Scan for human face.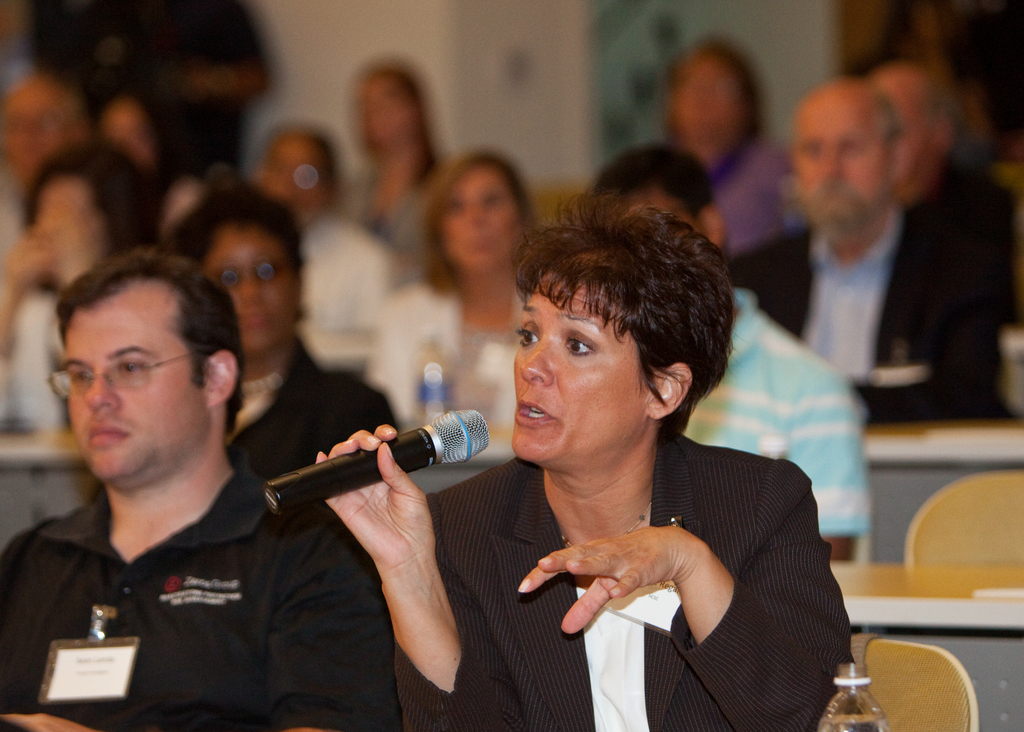
Scan result: rect(199, 225, 293, 347).
